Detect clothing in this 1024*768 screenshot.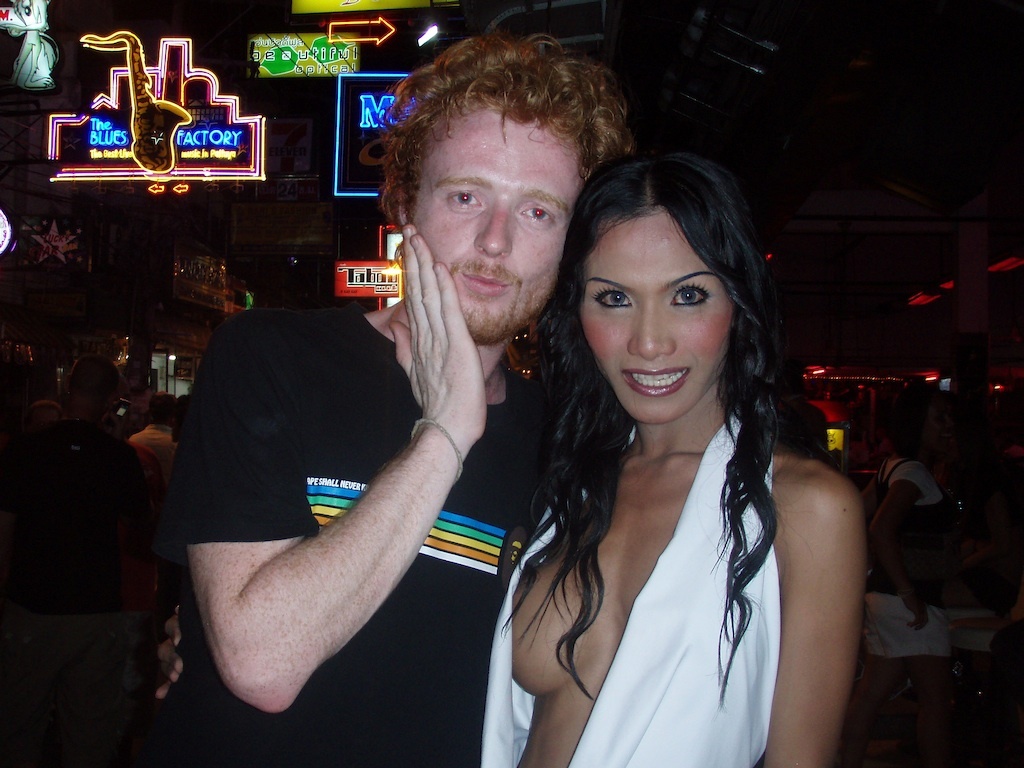
Detection: x1=128 y1=421 x2=182 y2=487.
